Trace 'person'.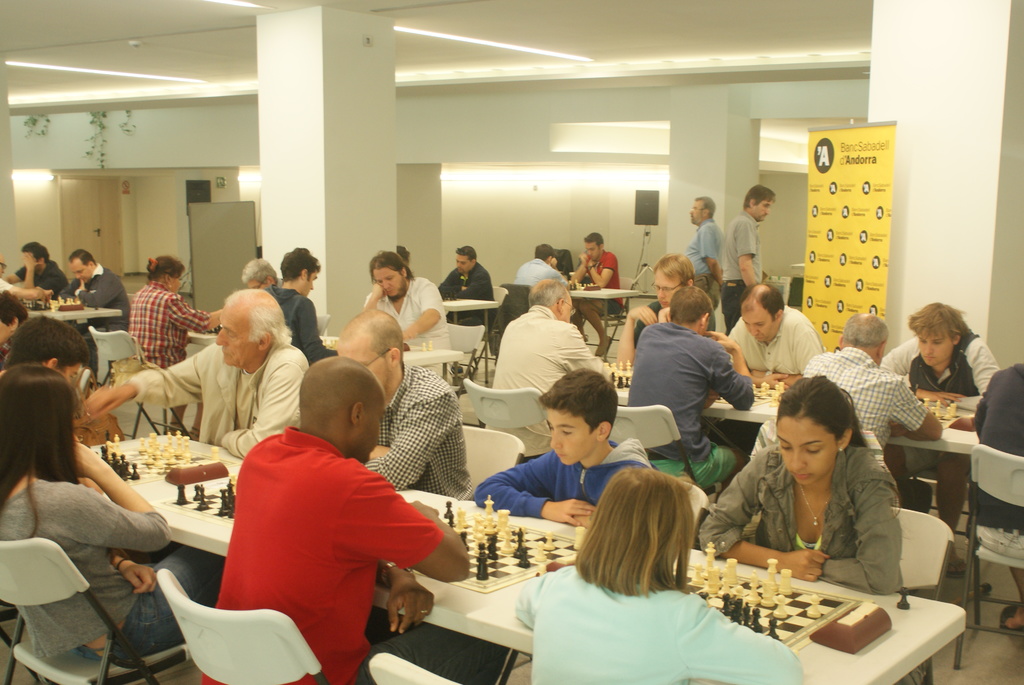
Traced to (4, 366, 240, 677).
